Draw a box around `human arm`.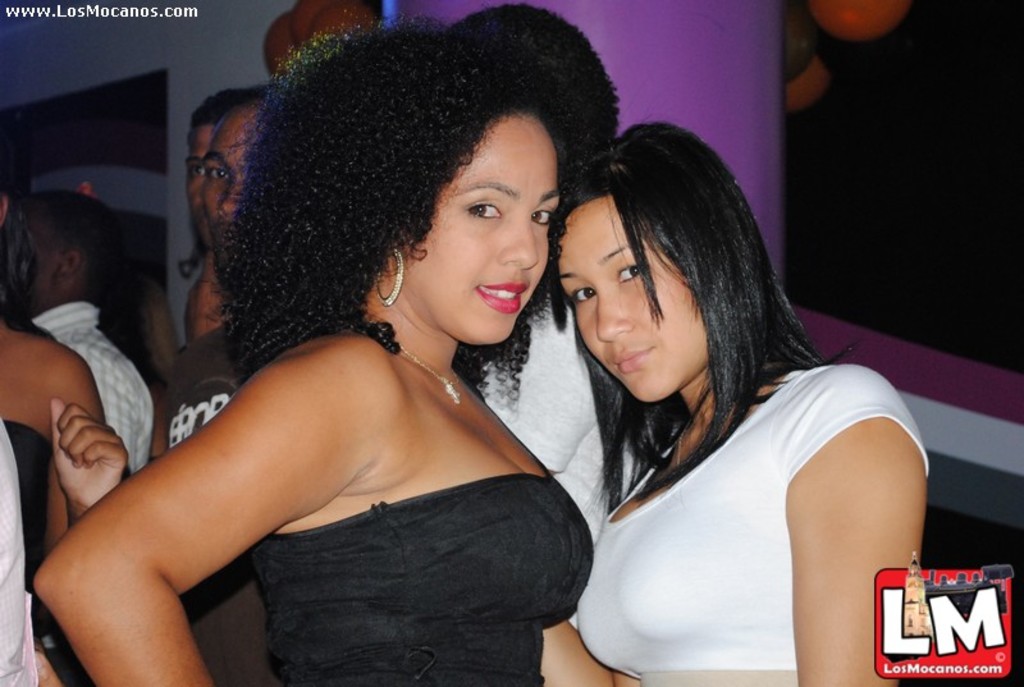
[left=785, top=365, right=929, bottom=686].
